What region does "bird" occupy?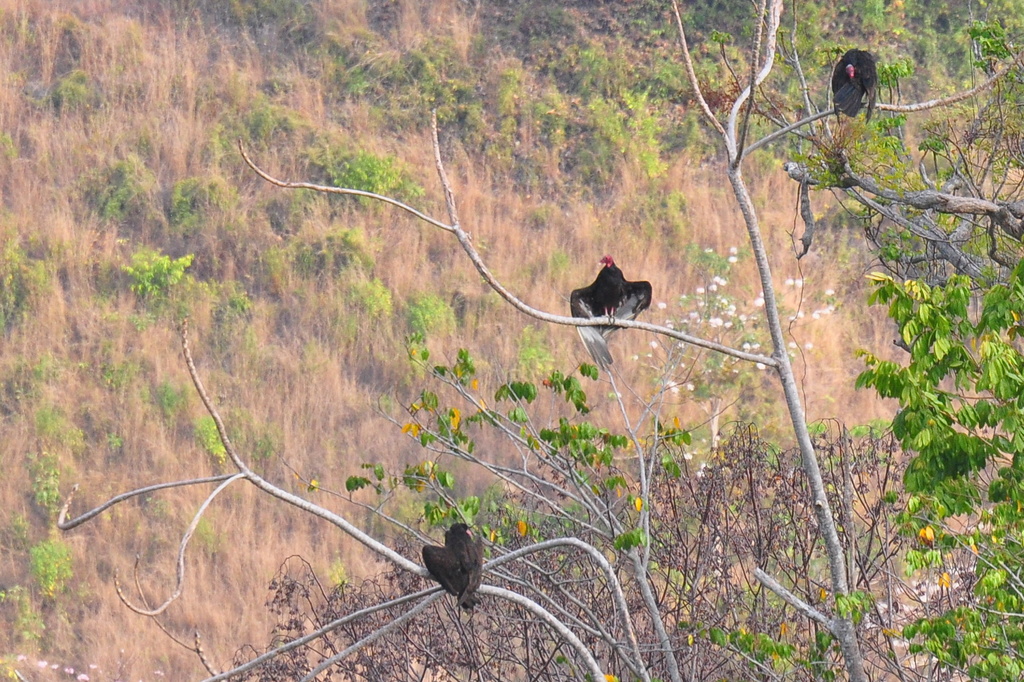
828,47,876,125.
